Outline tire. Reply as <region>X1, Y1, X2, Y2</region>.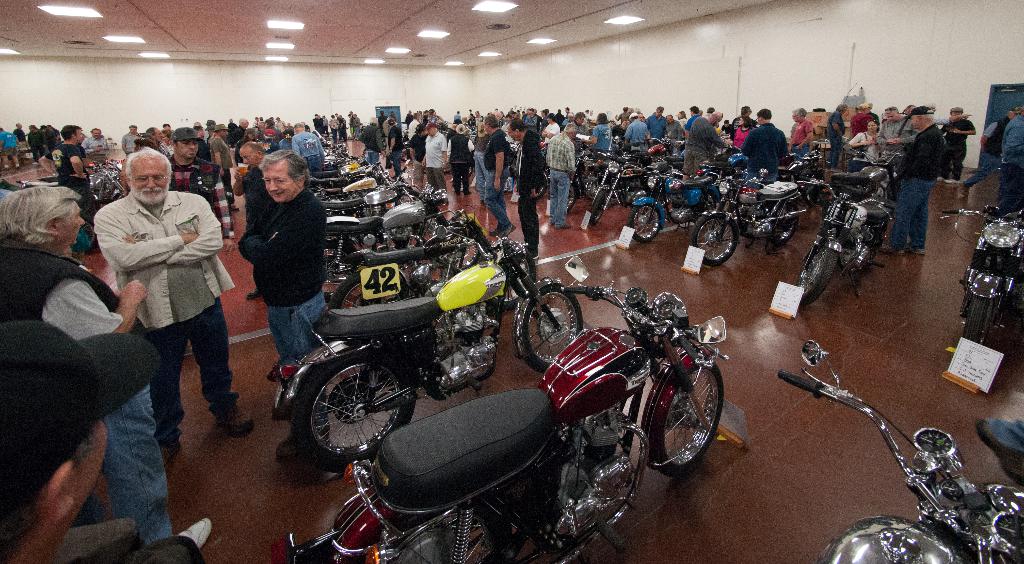
<region>527, 290, 588, 374</region>.
